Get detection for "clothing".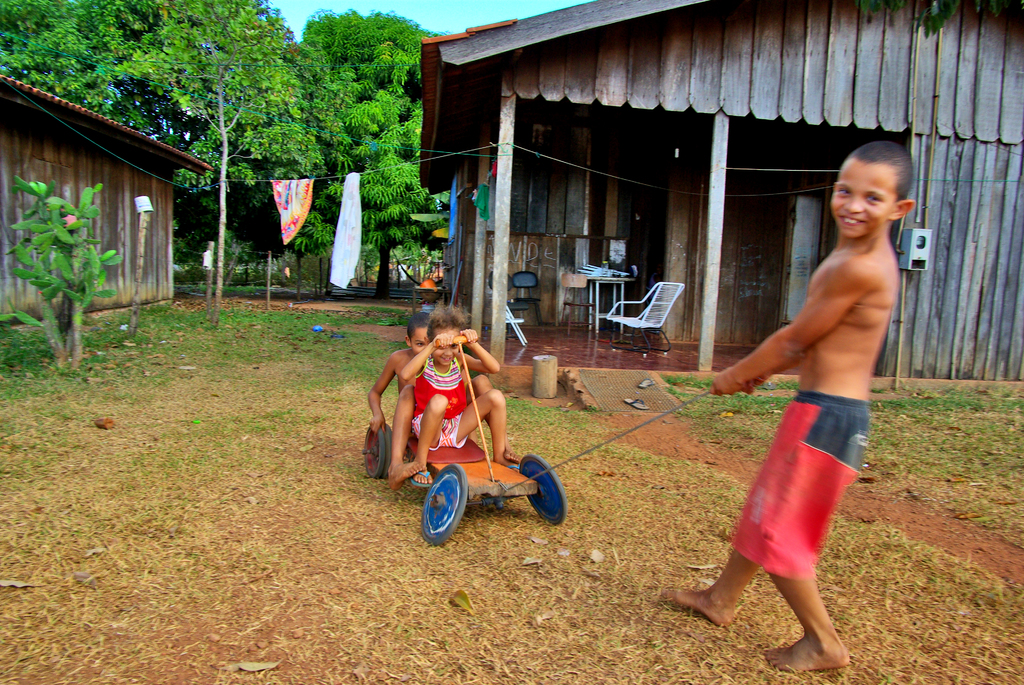
Detection: [left=266, top=180, right=313, bottom=244].
